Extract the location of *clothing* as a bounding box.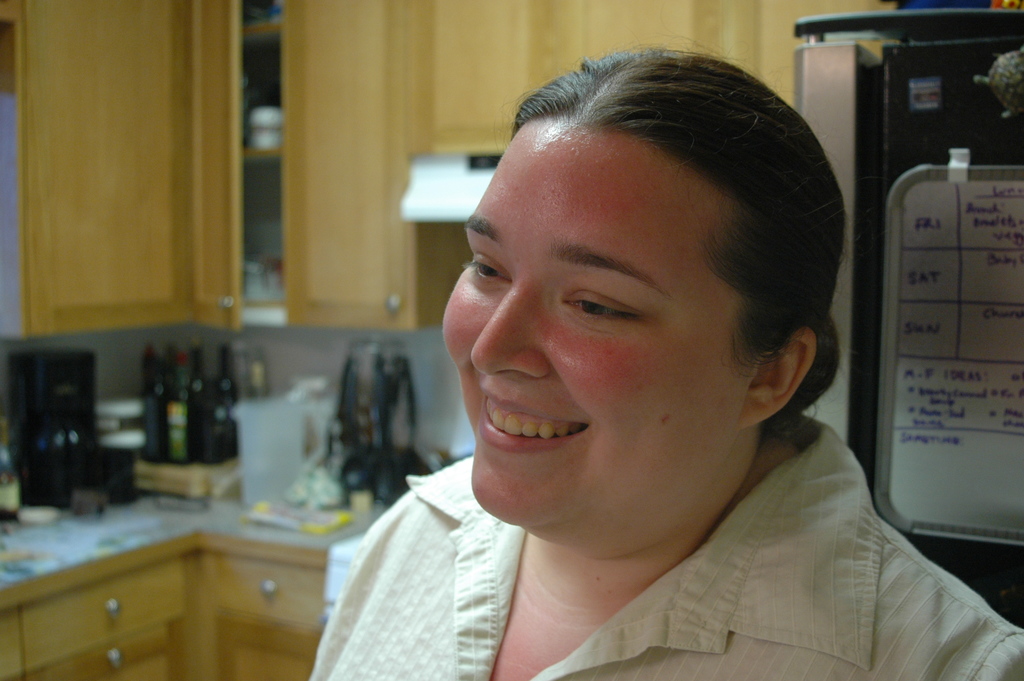
(302,407,1021,680).
